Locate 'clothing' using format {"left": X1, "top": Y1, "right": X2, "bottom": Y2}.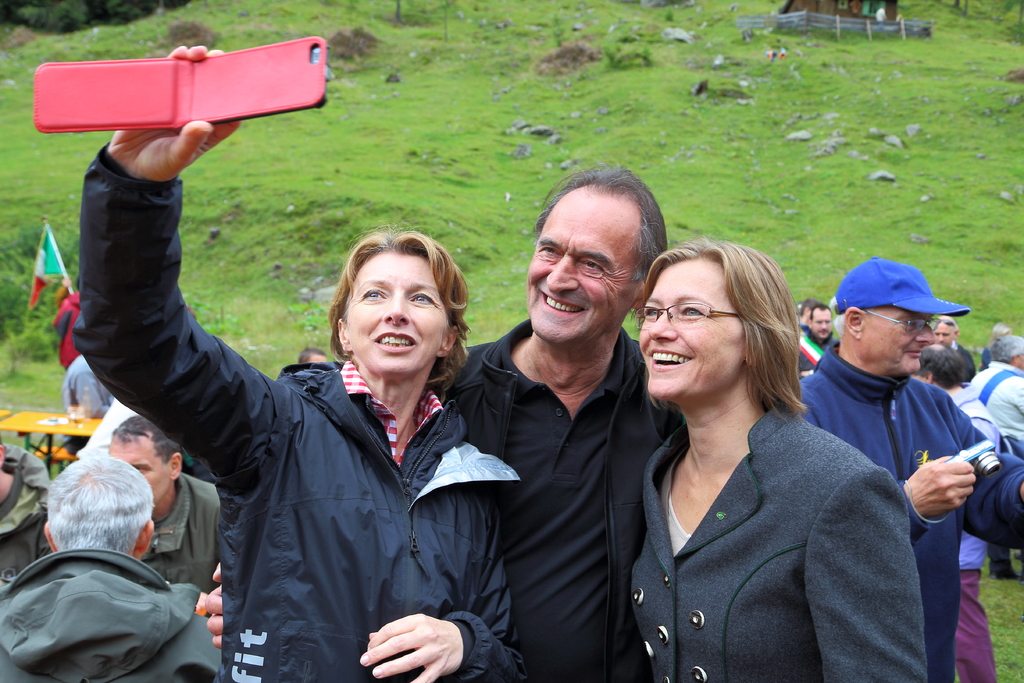
{"left": 440, "top": 317, "right": 683, "bottom": 682}.
